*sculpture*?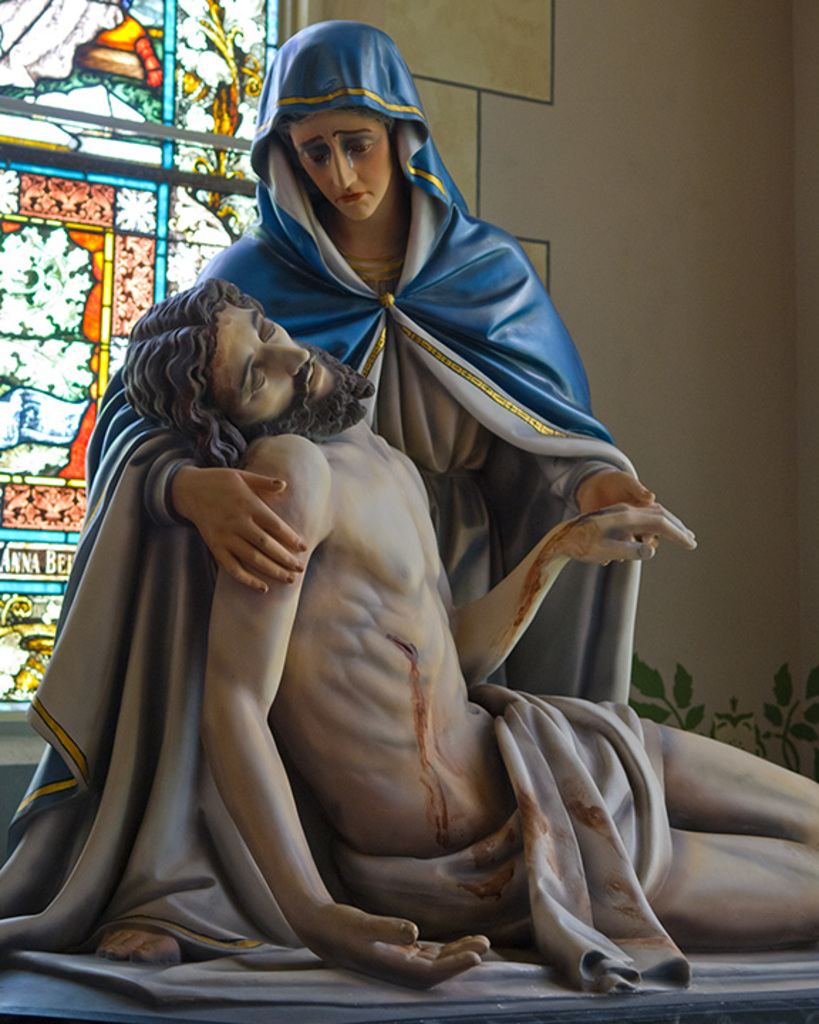
108 274 818 994
